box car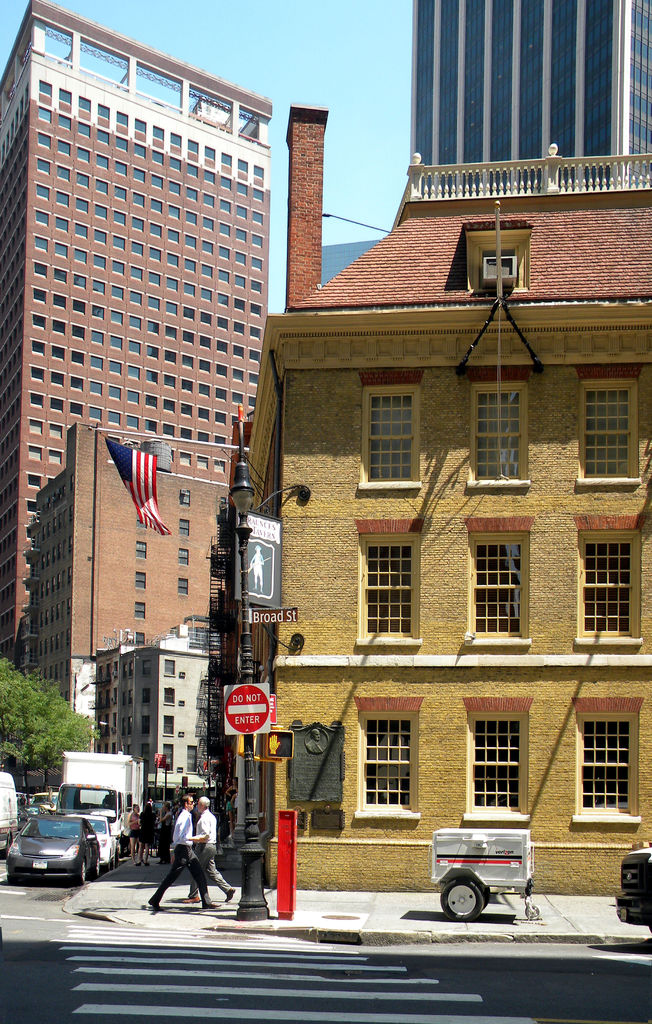
region(8, 815, 100, 881)
